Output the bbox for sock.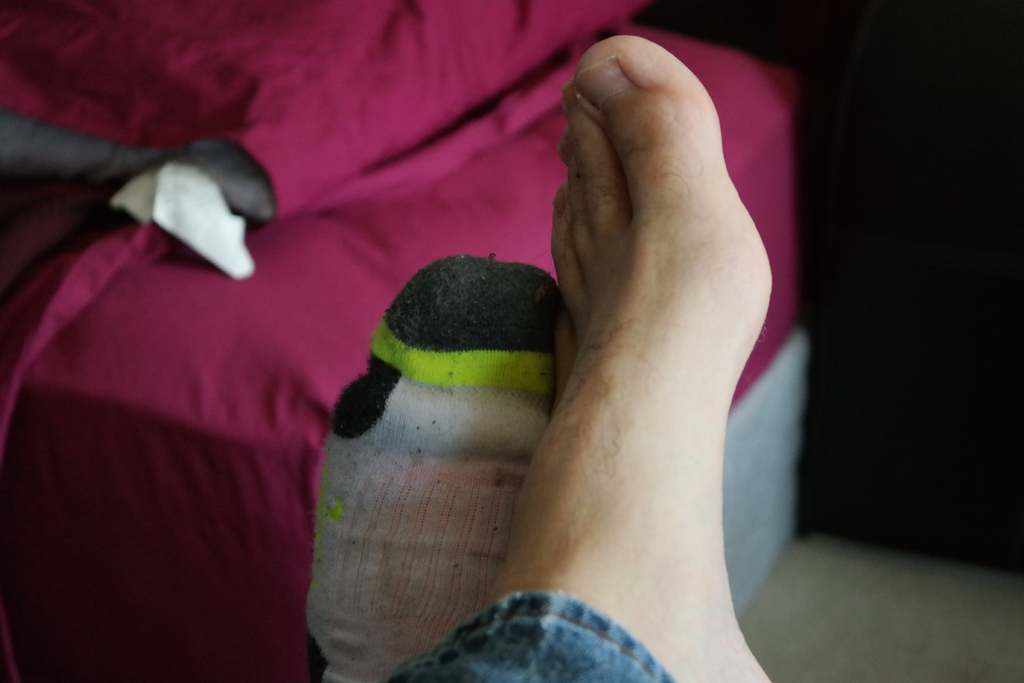
region(305, 254, 566, 682).
